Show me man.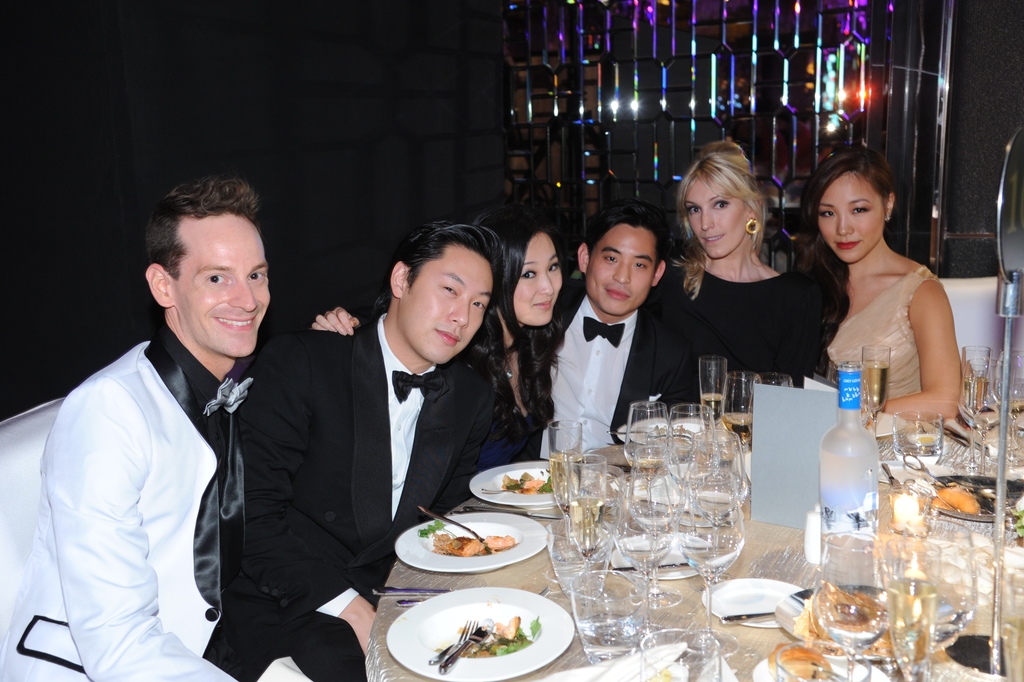
man is here: (x1=35, y1=174, x2=311, y2=681).
